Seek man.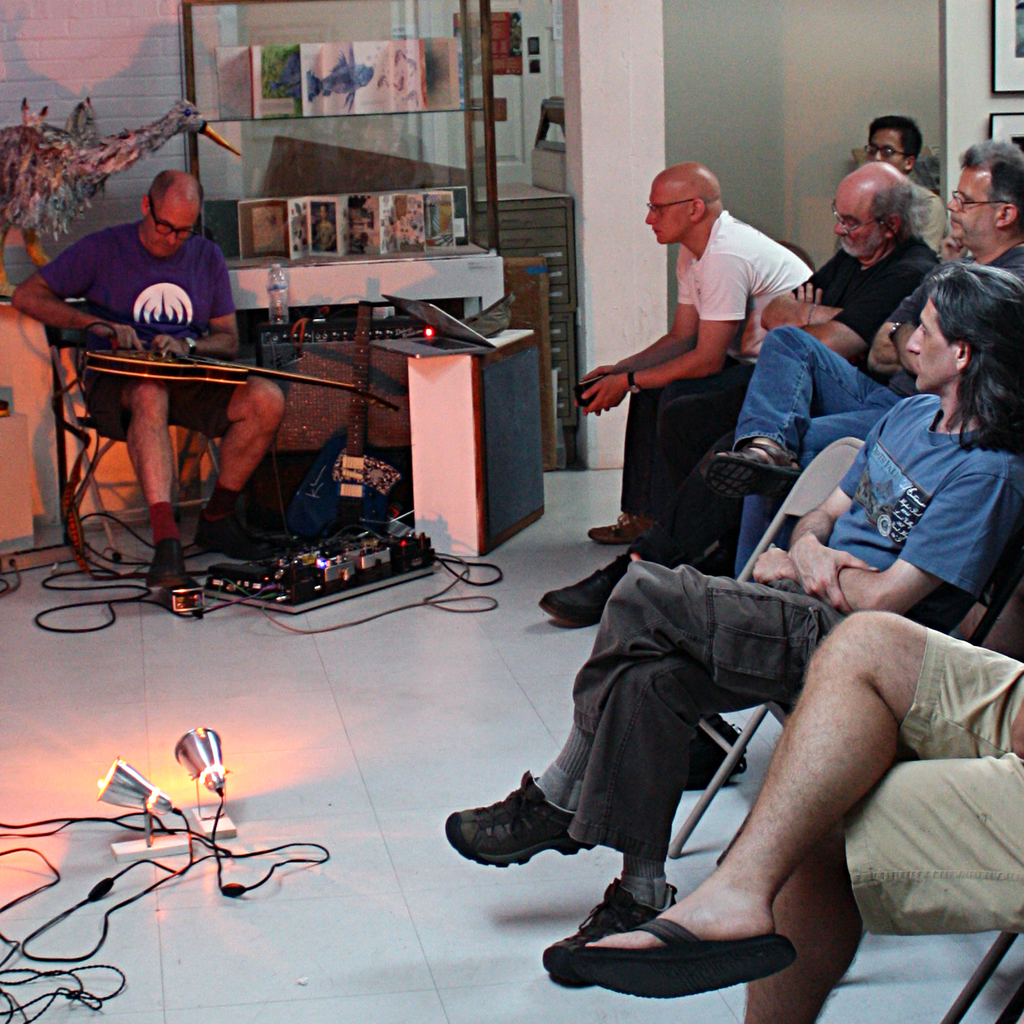
569/606/1023/1023.
